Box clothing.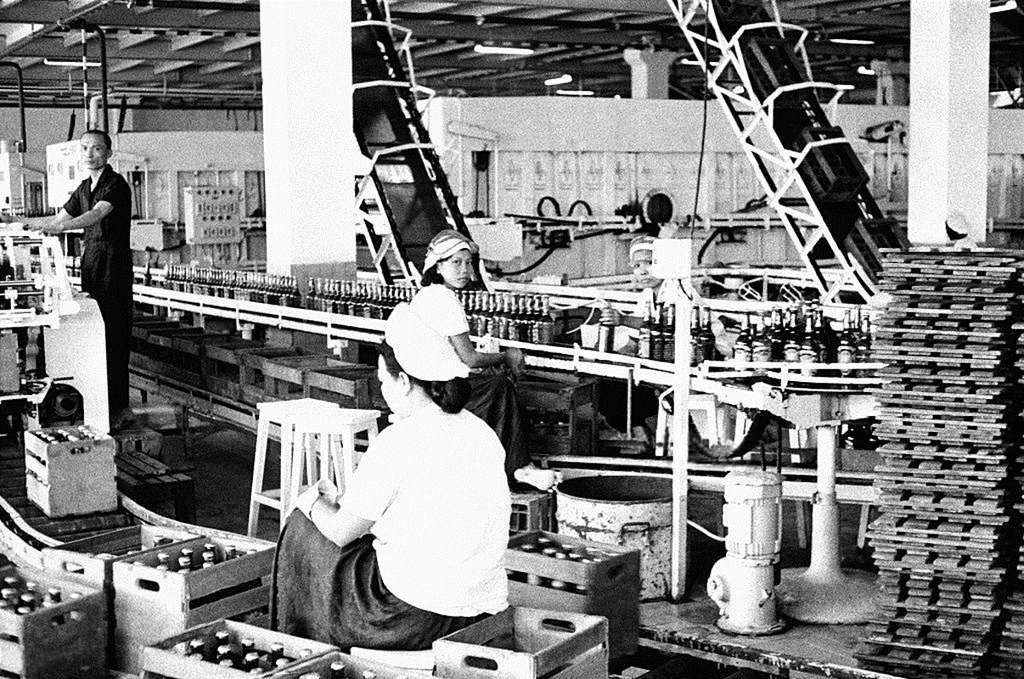
<region>449, 373, 535, 472</region>.
